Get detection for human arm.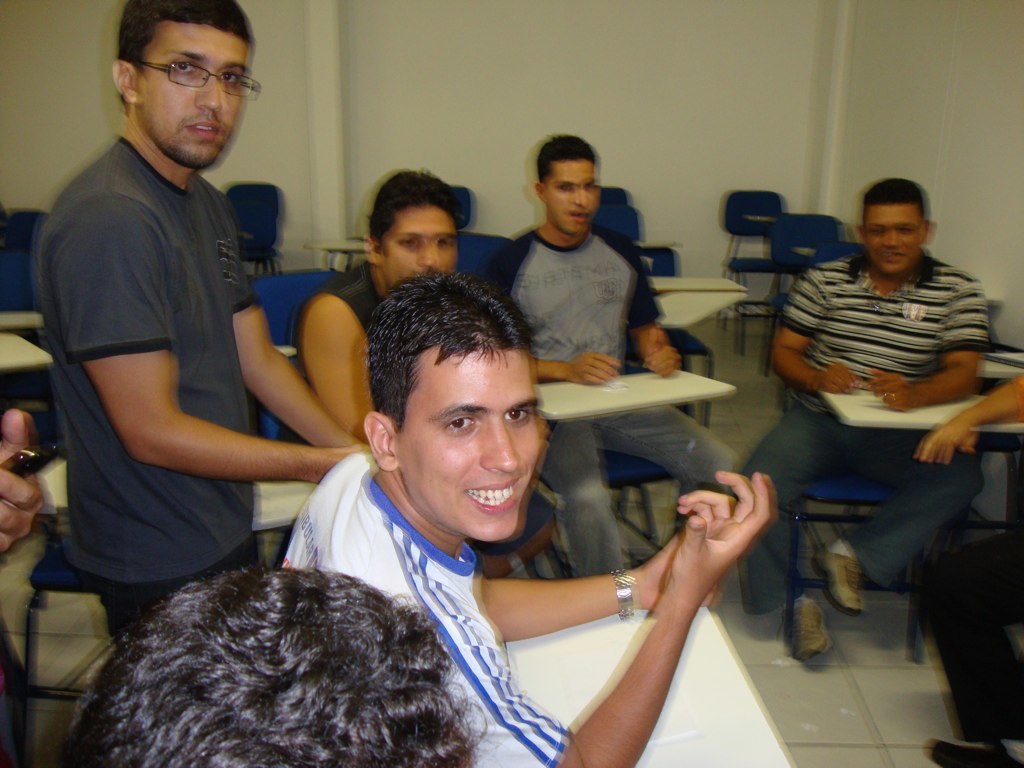
Detection: left=906, top=375, right=1023, bottom=467.
